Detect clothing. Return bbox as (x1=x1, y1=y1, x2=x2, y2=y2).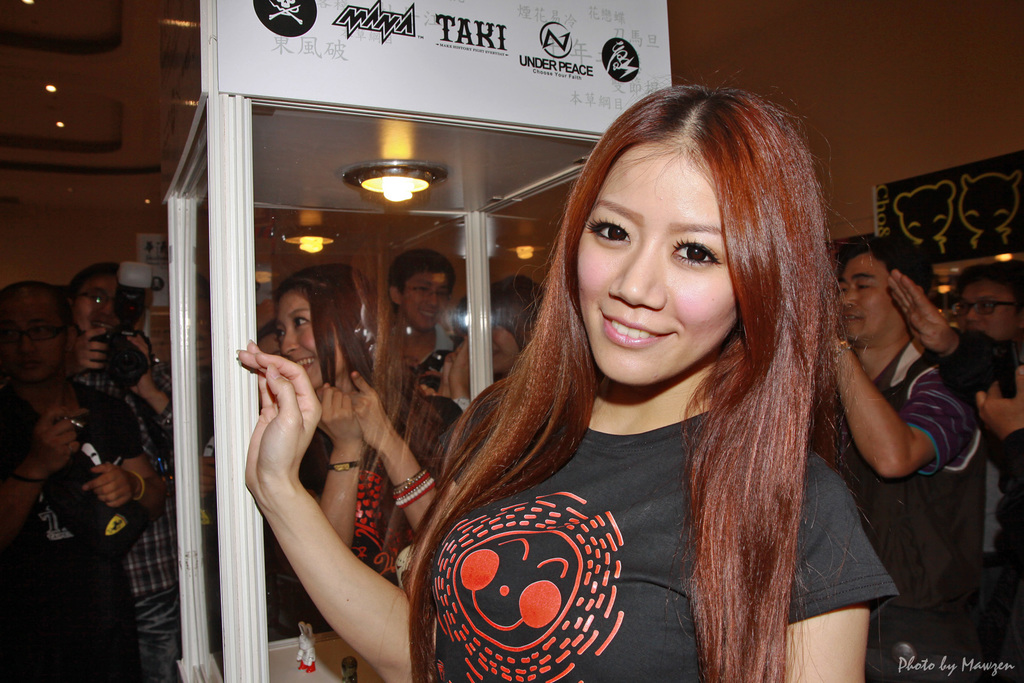
(x1=47, y1=325, x2=145, y2=538).
